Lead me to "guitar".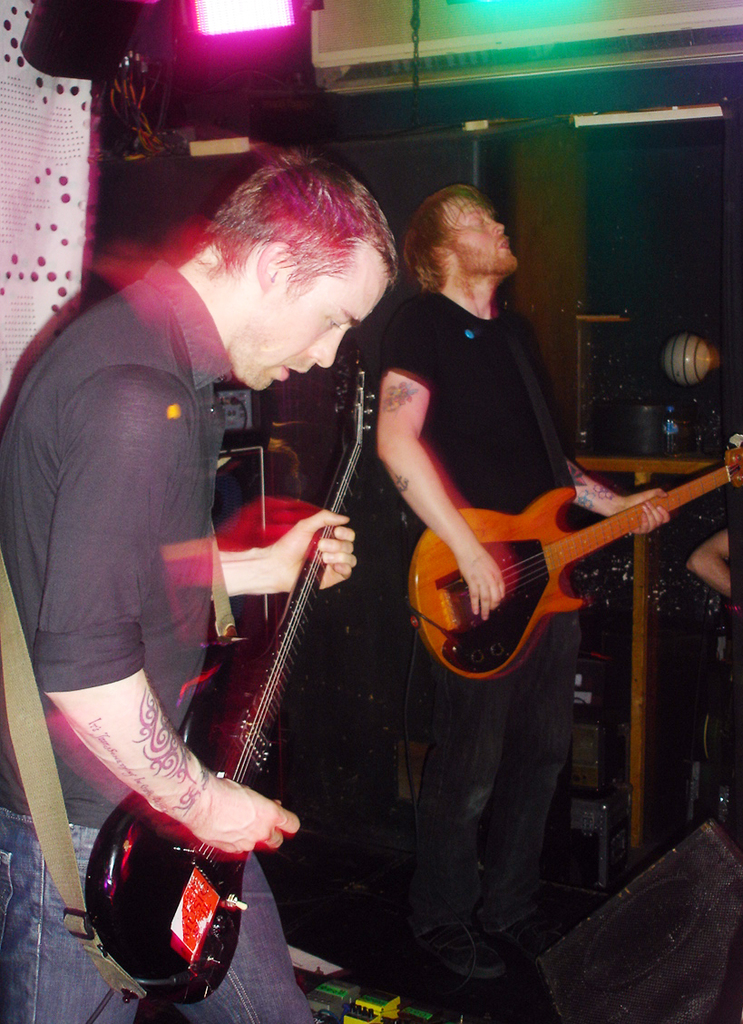
Lead to [left=397, top=441, right=742, bottom=685].
